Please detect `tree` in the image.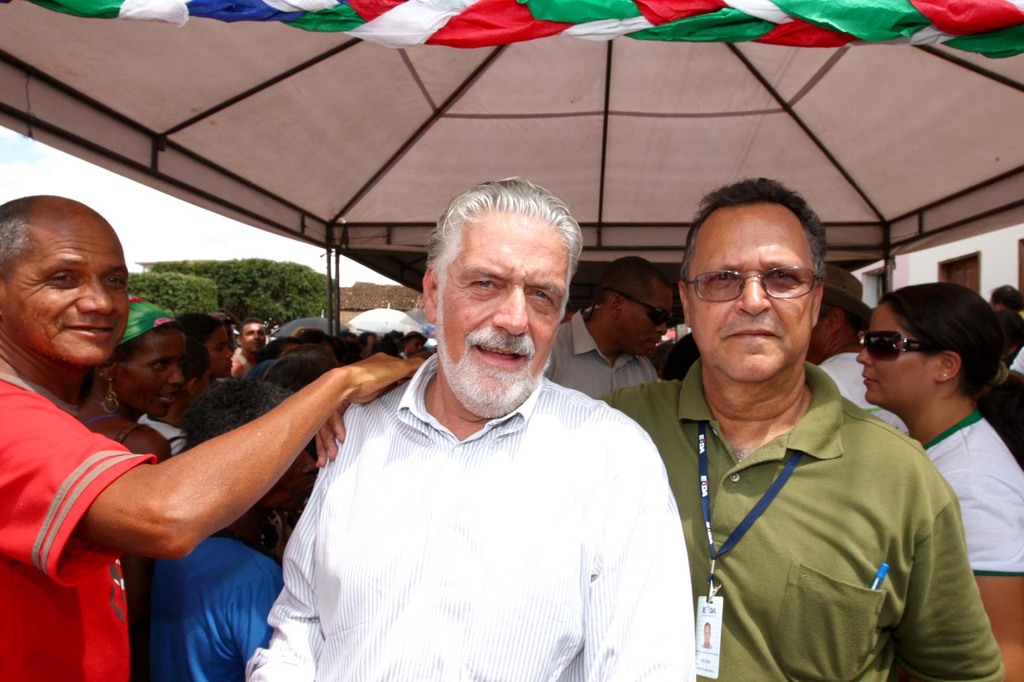
[147, 258, 329, 329].
